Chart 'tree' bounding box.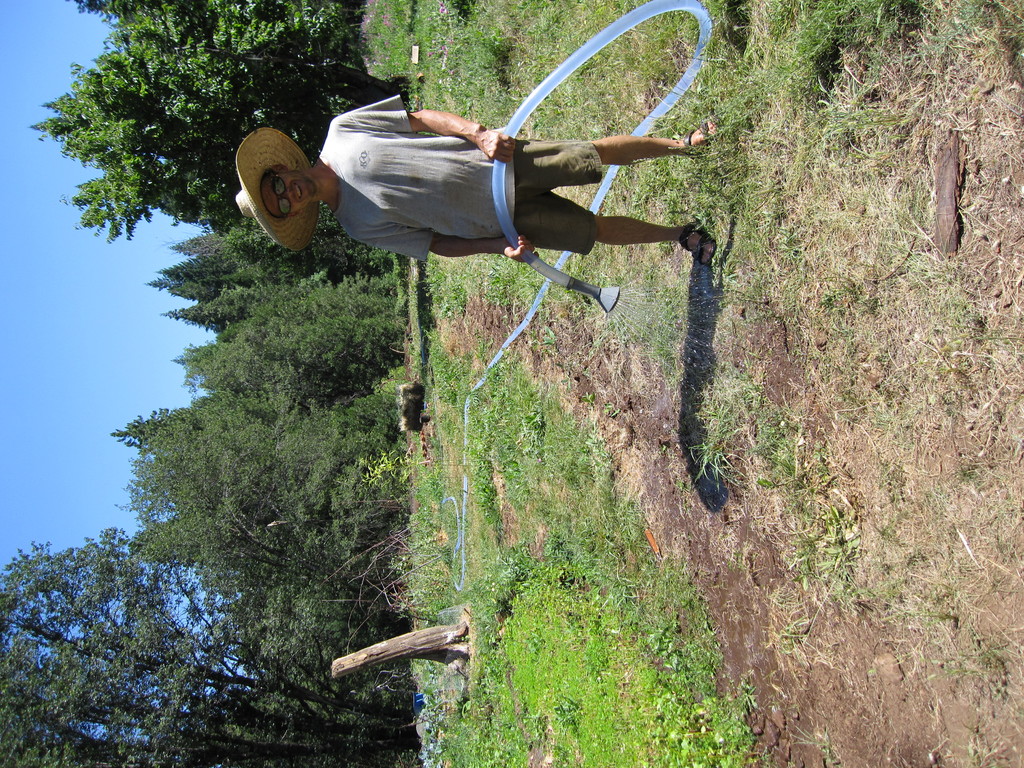
Charted: <region>42, 15, 346, 292</region>.
